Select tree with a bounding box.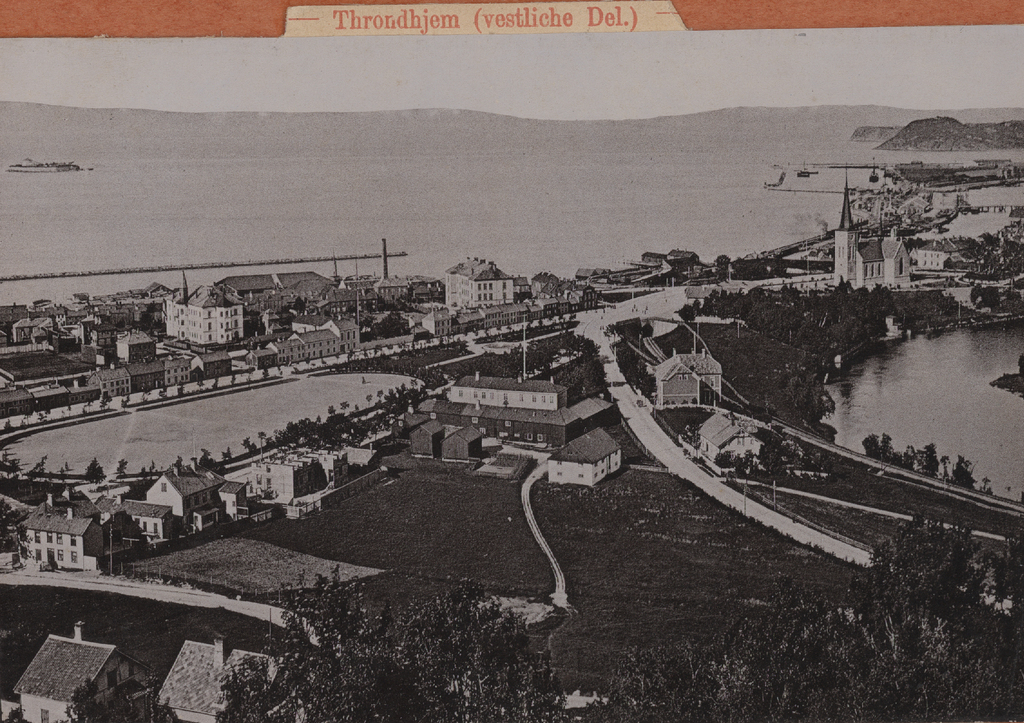
bbox(184, 445, 223, 473).
